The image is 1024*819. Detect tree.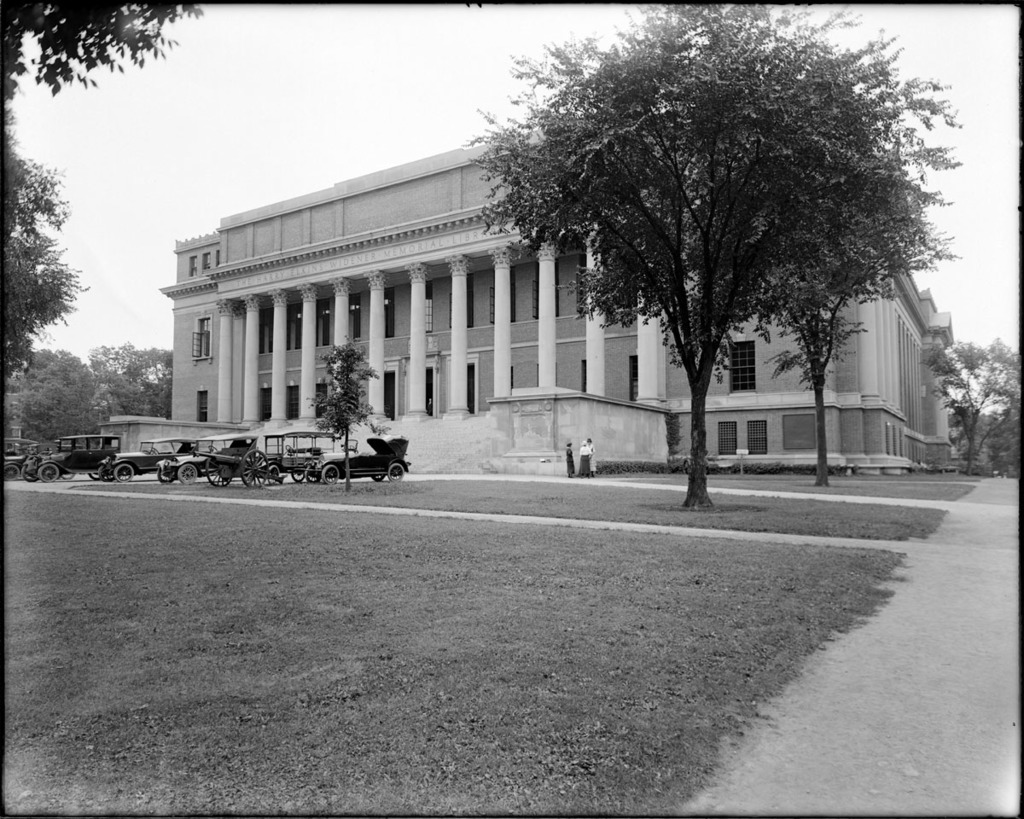
Detection: (84, 340, 173, 421).
